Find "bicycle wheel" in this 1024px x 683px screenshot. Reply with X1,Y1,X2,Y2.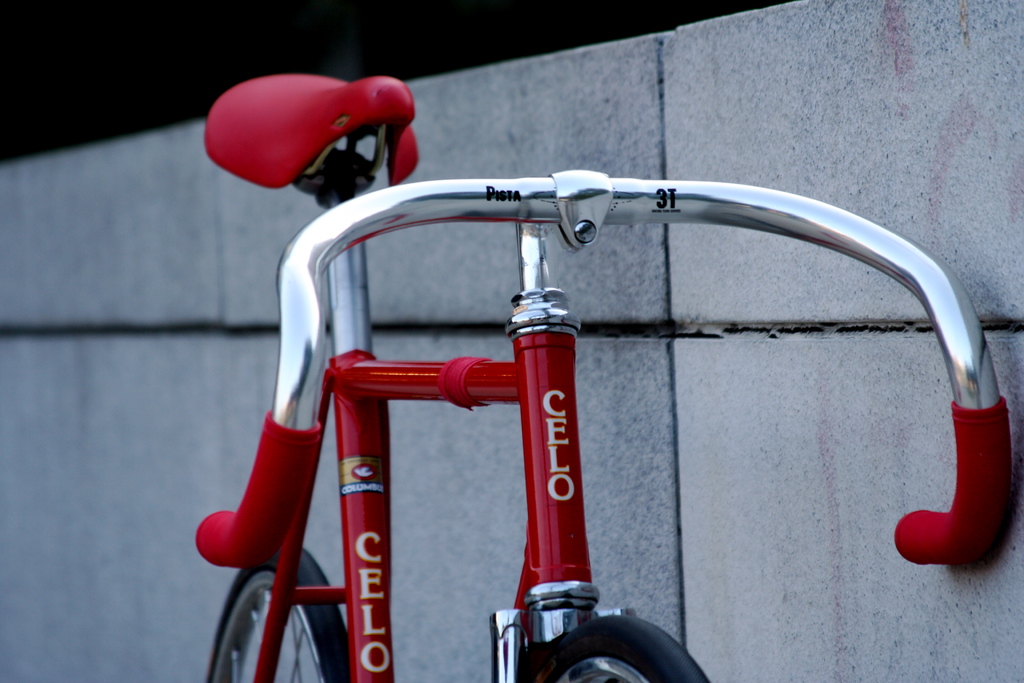
203,534,350,682.
